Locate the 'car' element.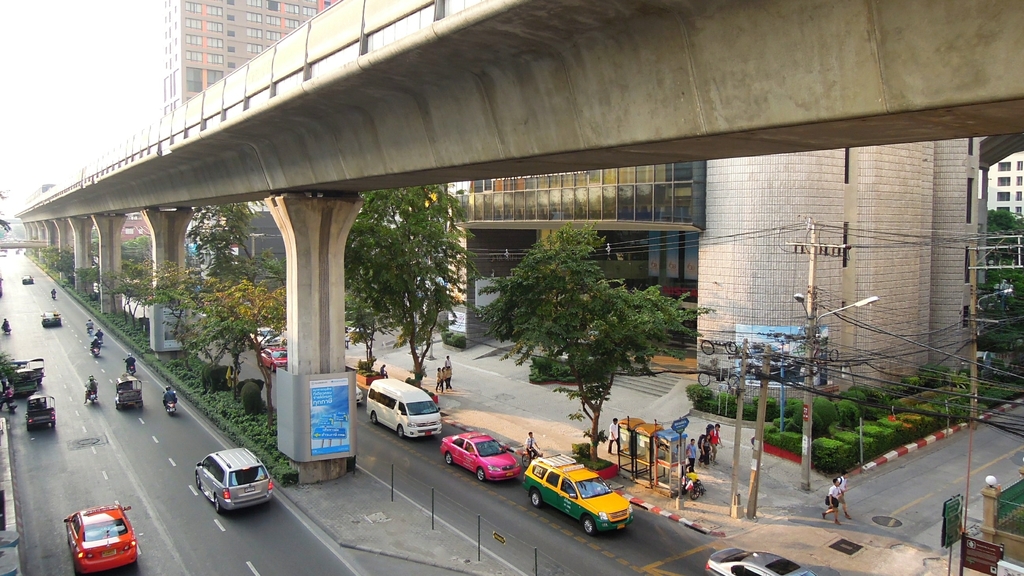
Element bbox: BBox(260, 345, 287, 374).
